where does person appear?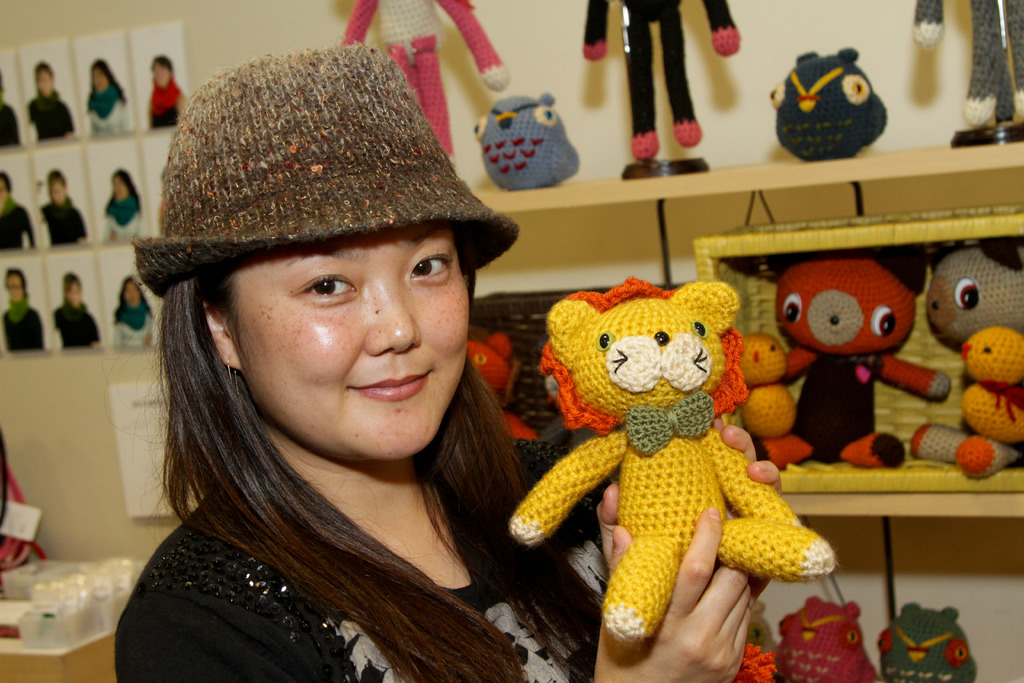
Appears at box=[335, 0, 519, 198].
